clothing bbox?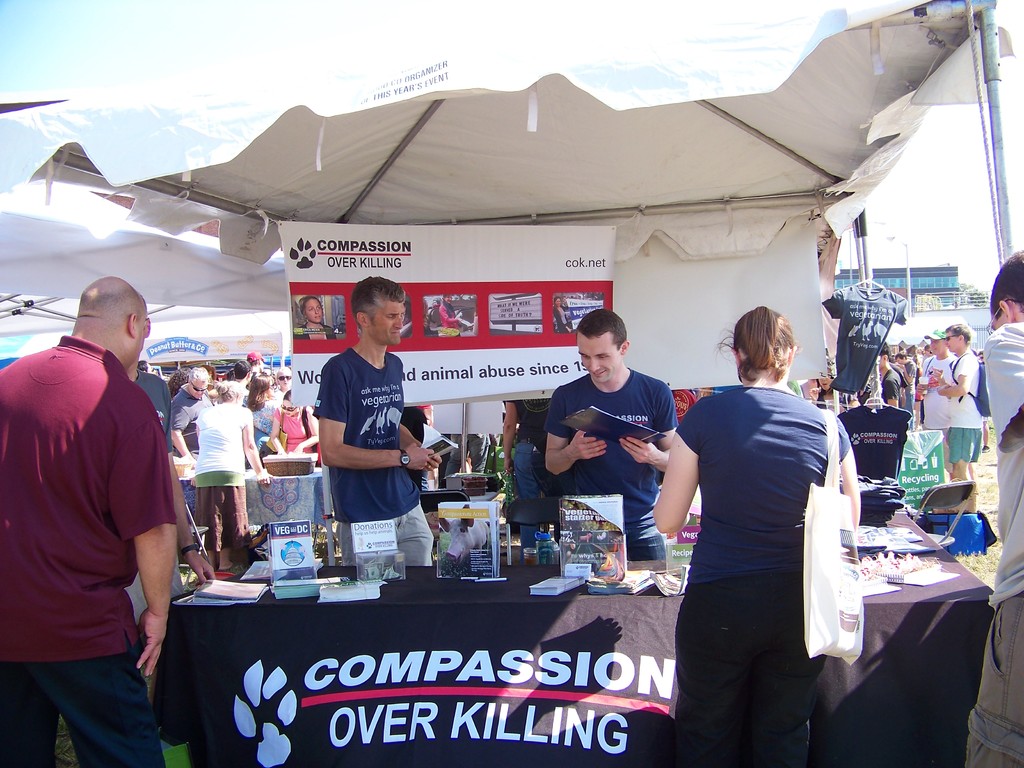
{"x1": 925, "y1": 359, "x2": 952, "y2": 422}
